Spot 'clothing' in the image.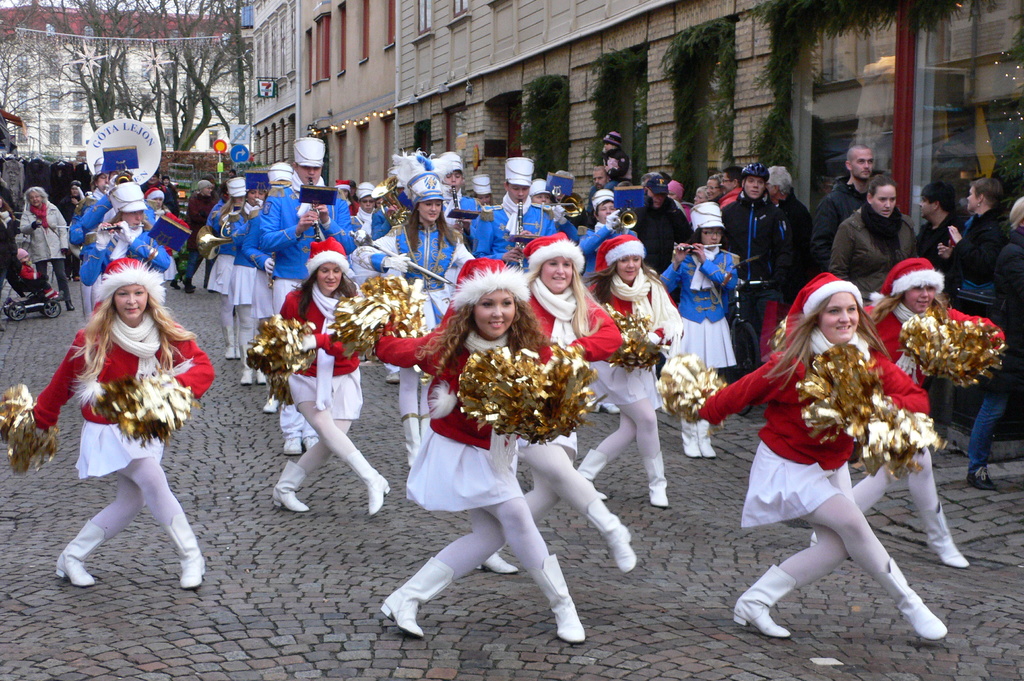
'clothing' found at region(373, 262, 587, 596).
